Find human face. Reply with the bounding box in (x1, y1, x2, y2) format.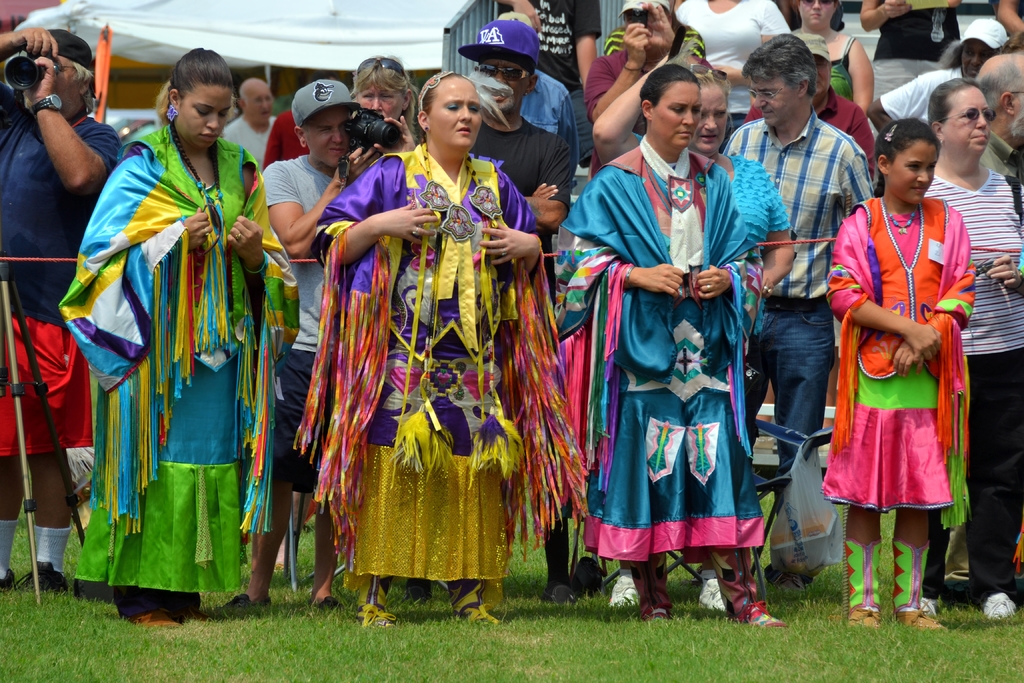
(893, 141, 940, 202).
